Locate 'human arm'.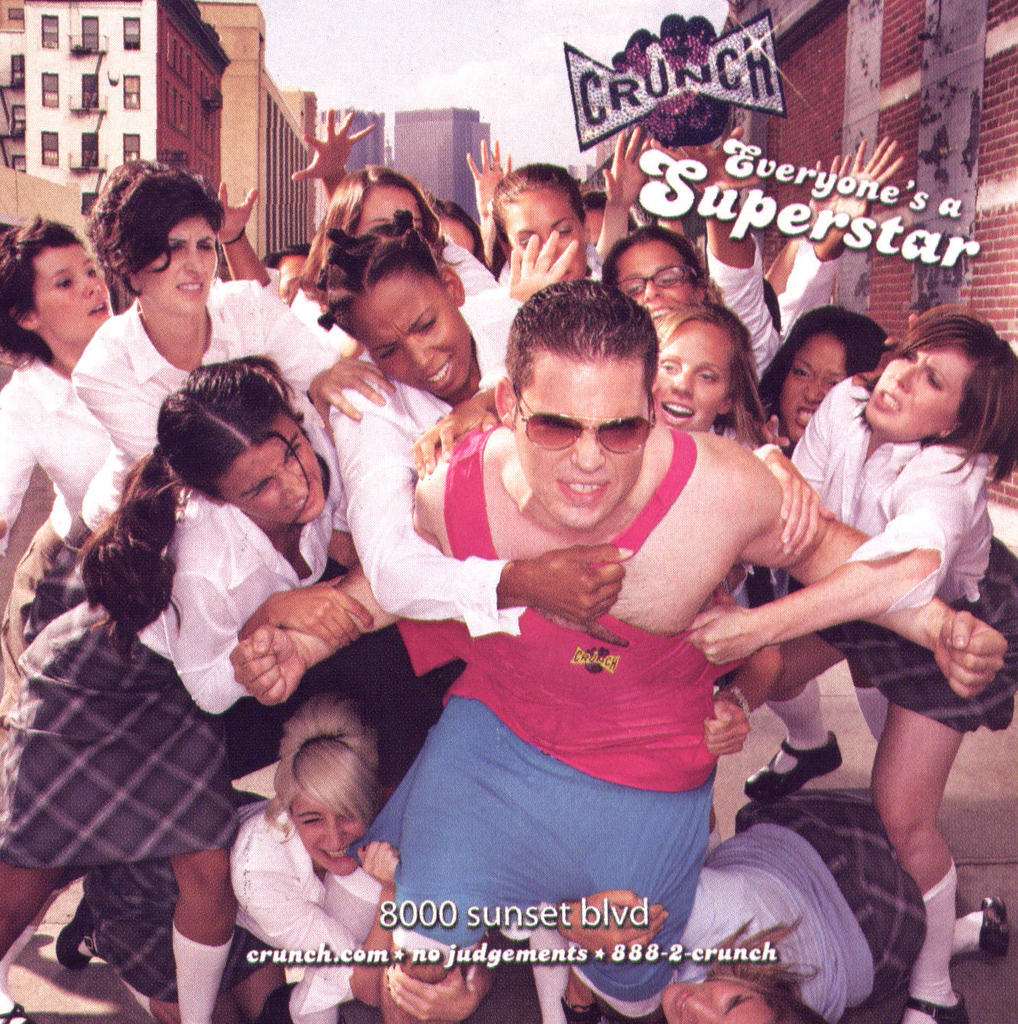
Bounding box: l=551, t=863, r=714, b=961.
